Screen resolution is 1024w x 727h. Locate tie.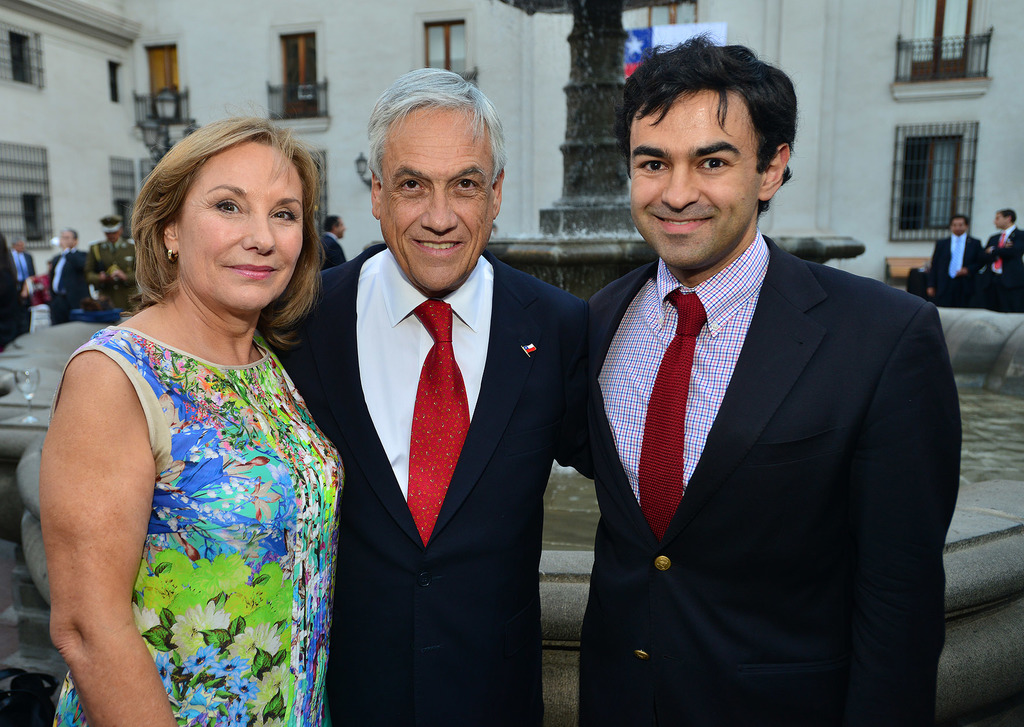
rect(407, 294, 474, 551).
